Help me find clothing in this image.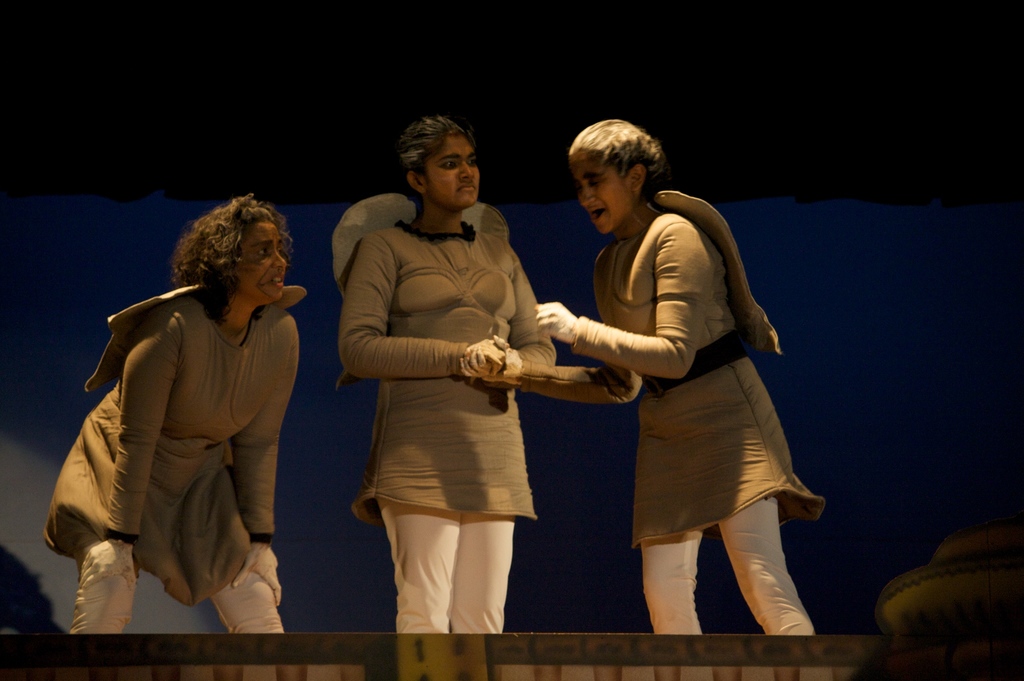
Found it: box(518, 211, 825, 633).
